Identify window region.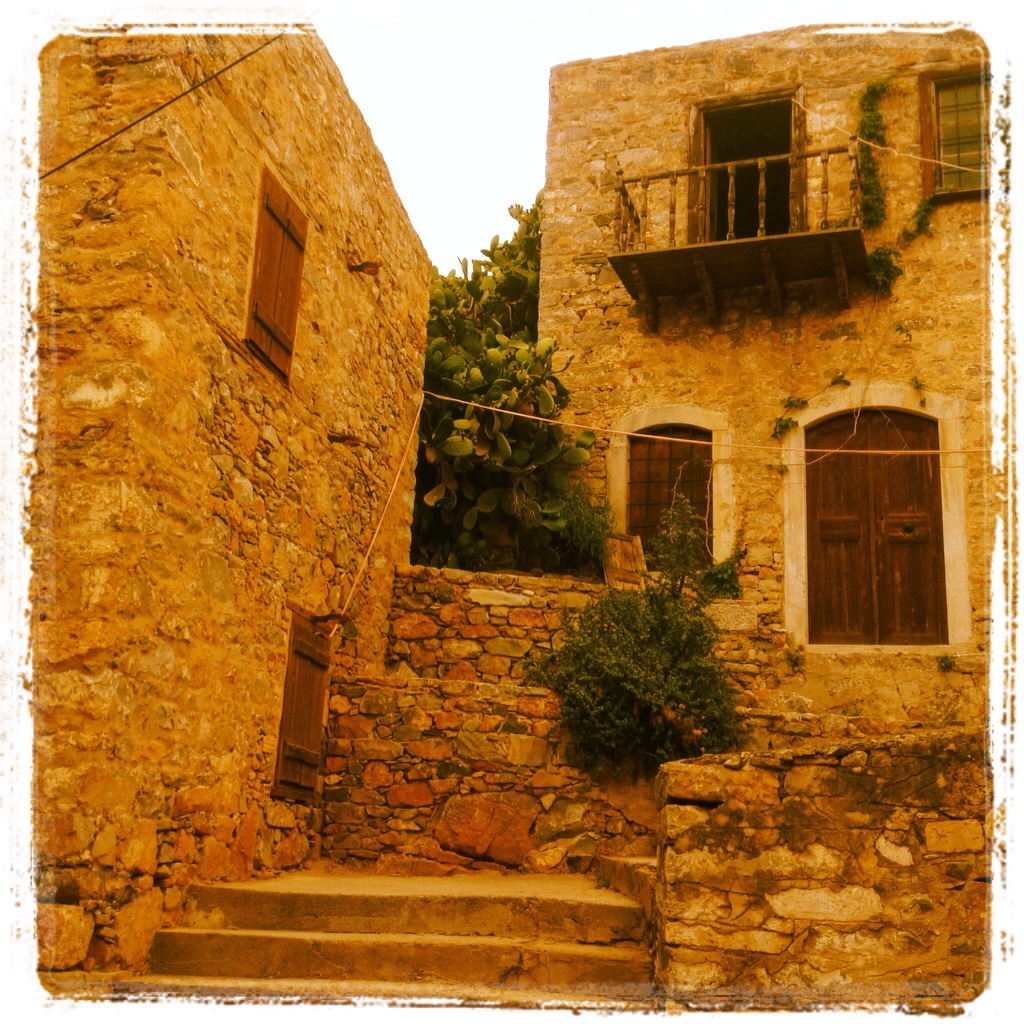
Region: 230 171 305 379.
